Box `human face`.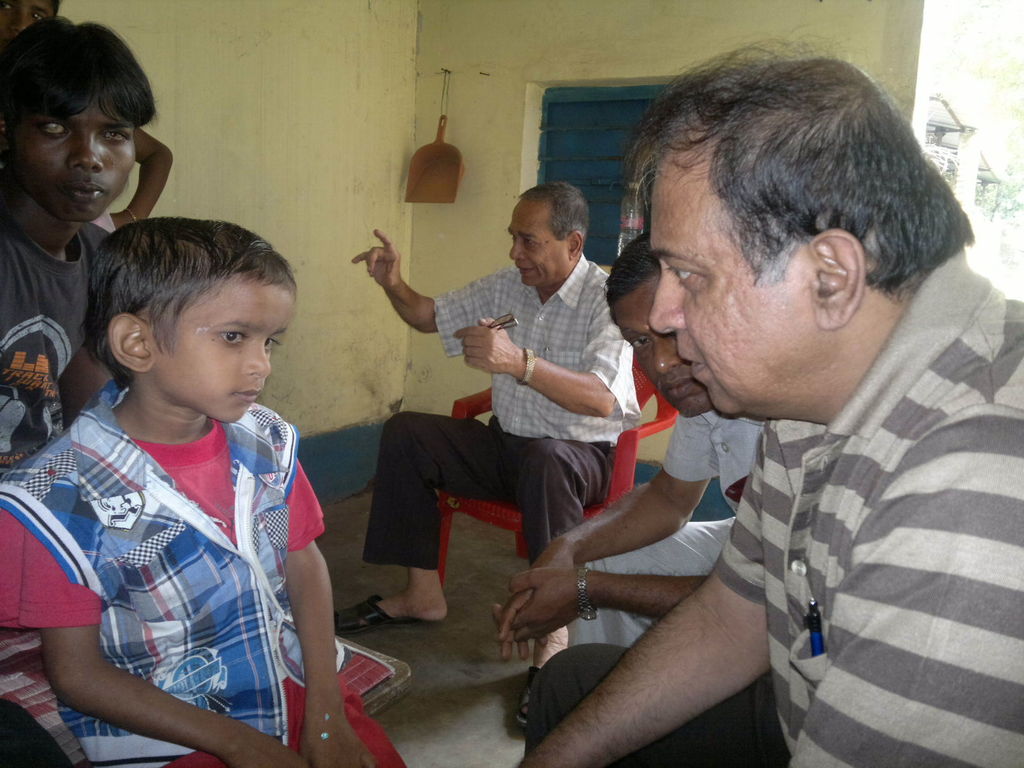
151, 285, 297, 426.
